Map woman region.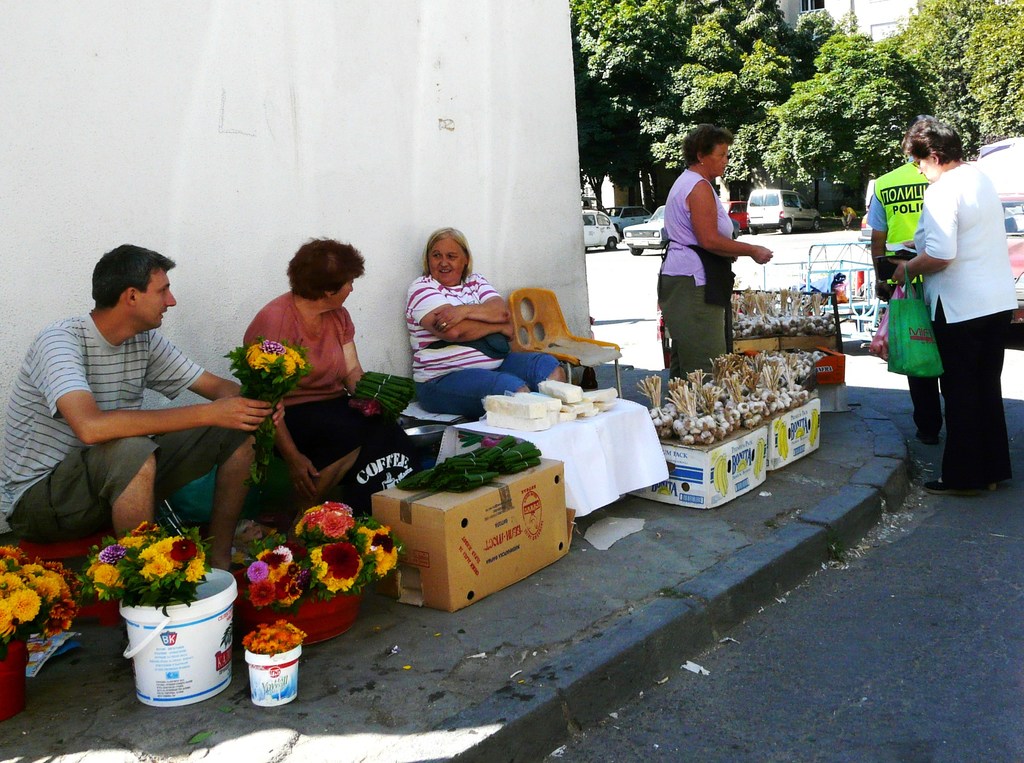
Mapped to detection(877, 114, 1007, 497).
